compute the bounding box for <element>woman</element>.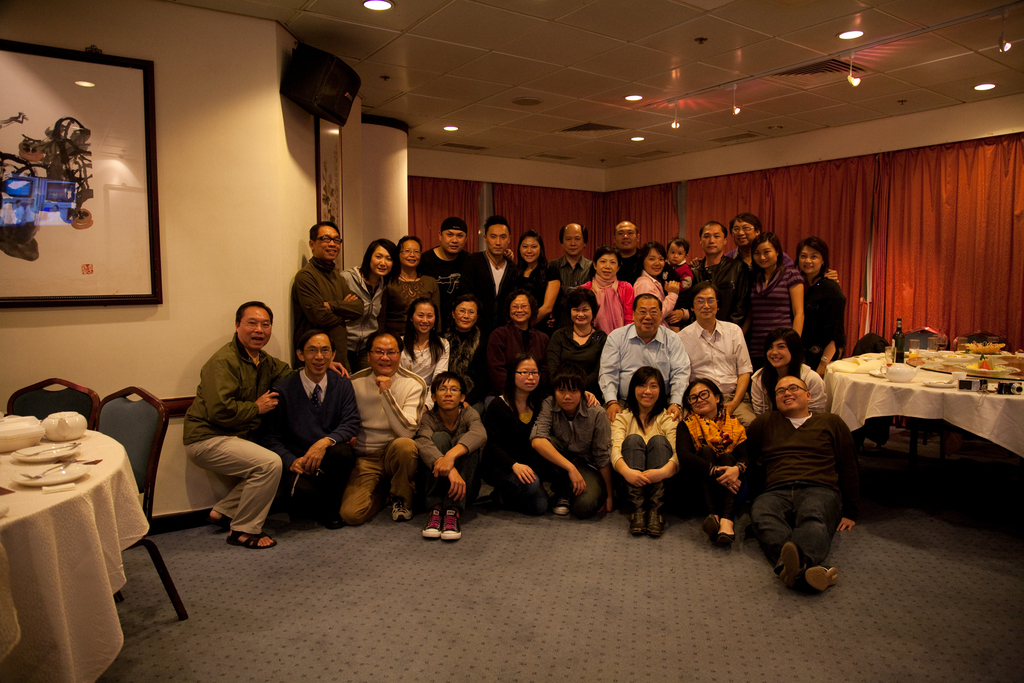
x1=403 y1=300 x2=451 y2=413.
